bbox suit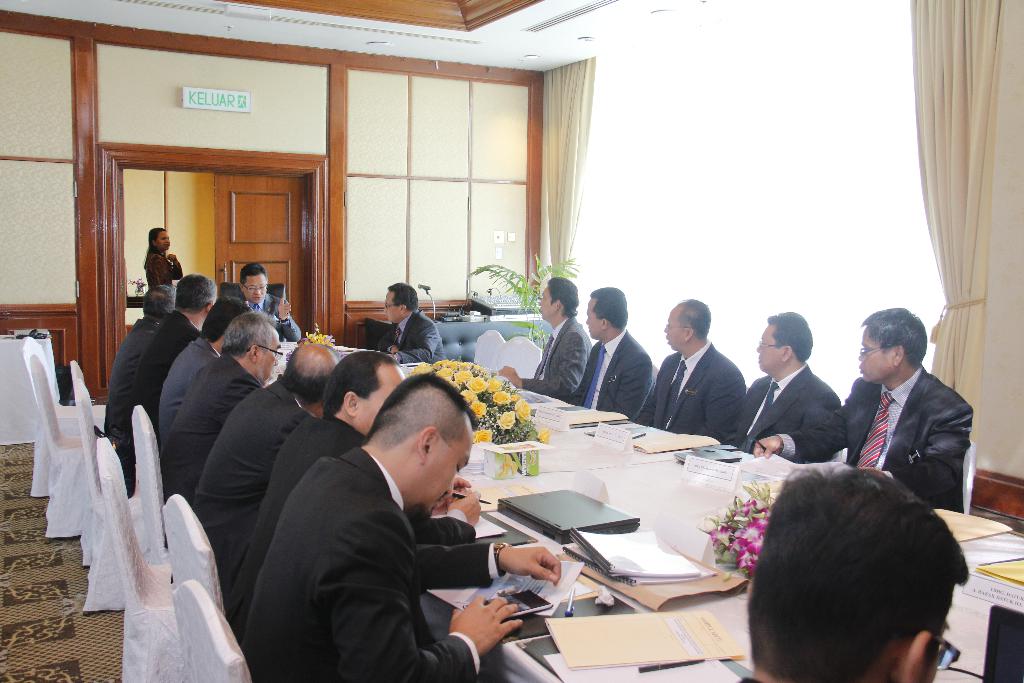
249/292/299/343
